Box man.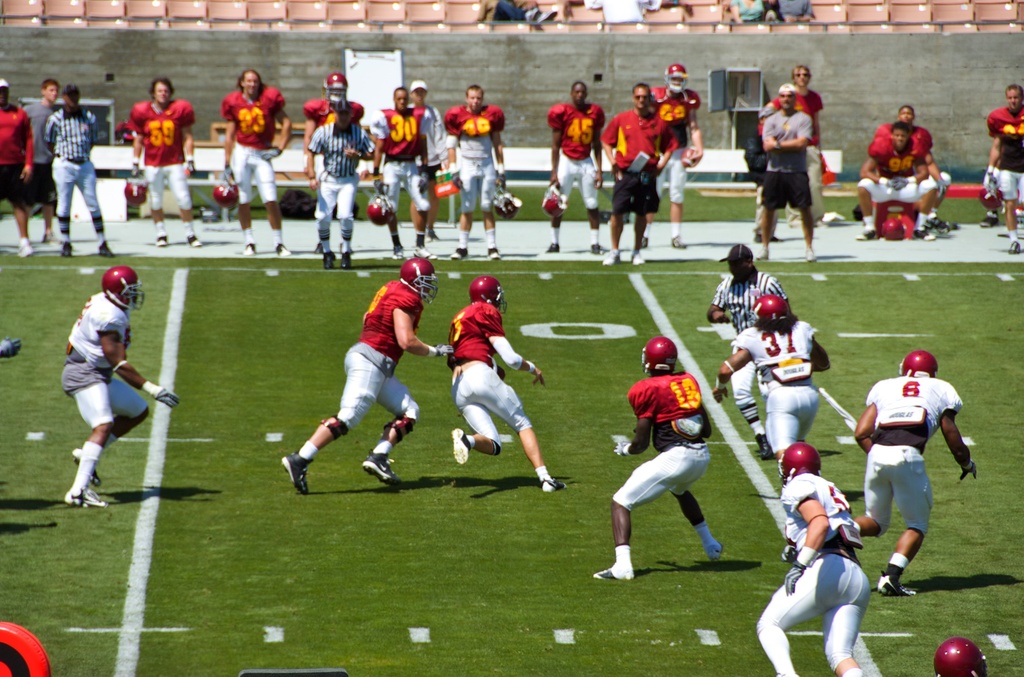
box=[875, 107, 950, 233].
